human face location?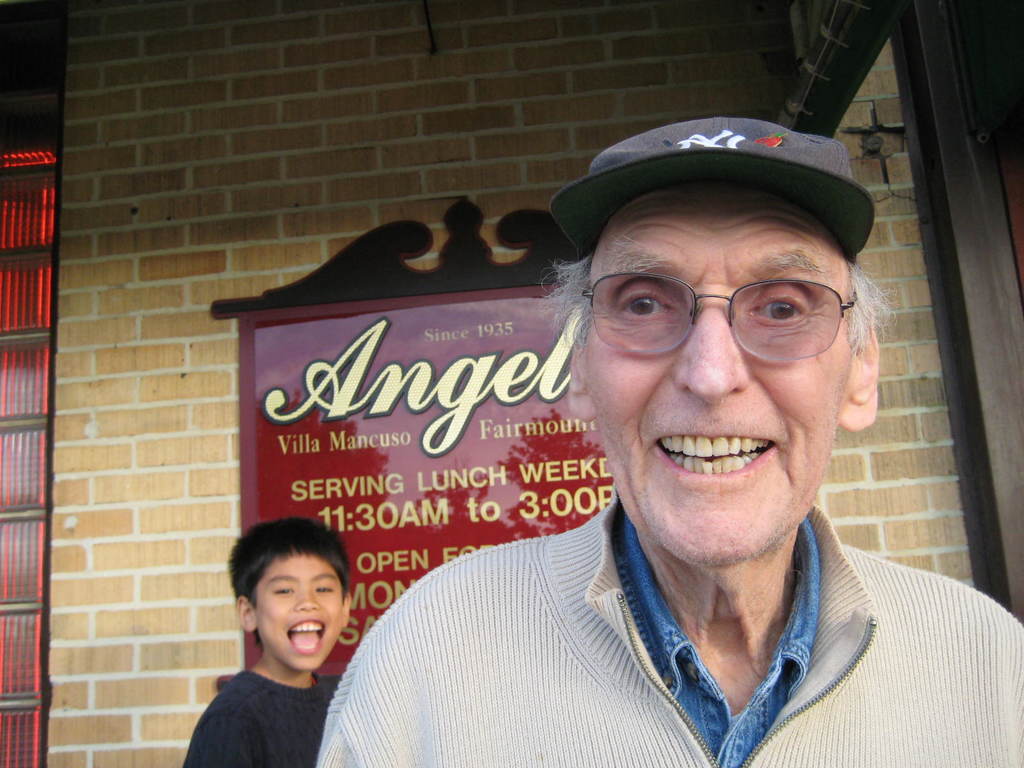
bbox=(253, 558, 342, 675)
